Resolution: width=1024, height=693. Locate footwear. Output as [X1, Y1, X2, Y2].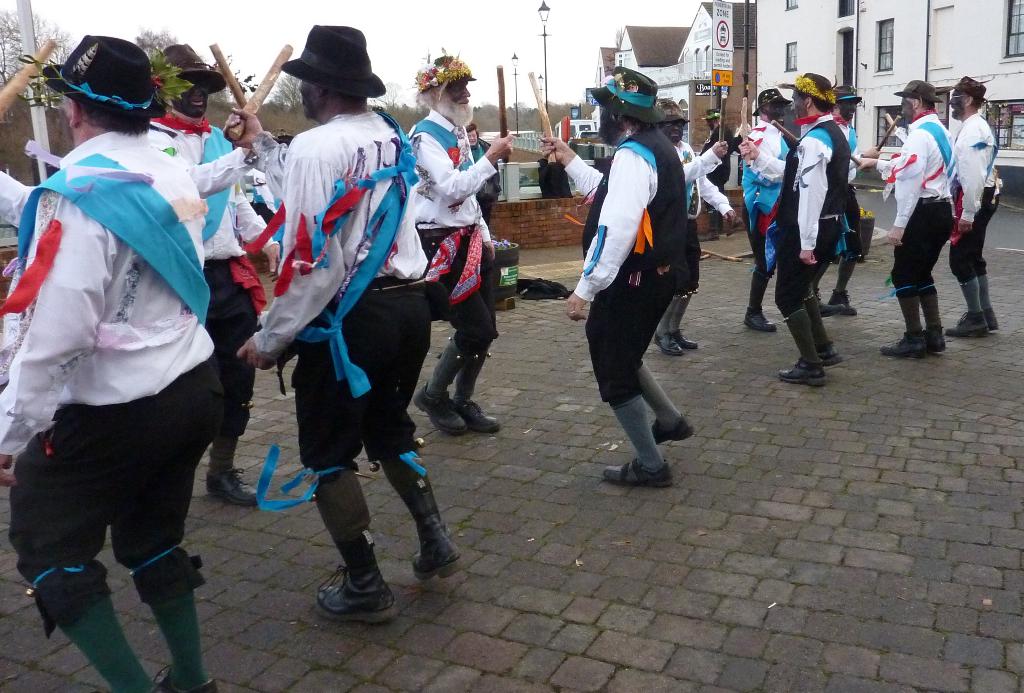
[308, 553, 388, 630].
